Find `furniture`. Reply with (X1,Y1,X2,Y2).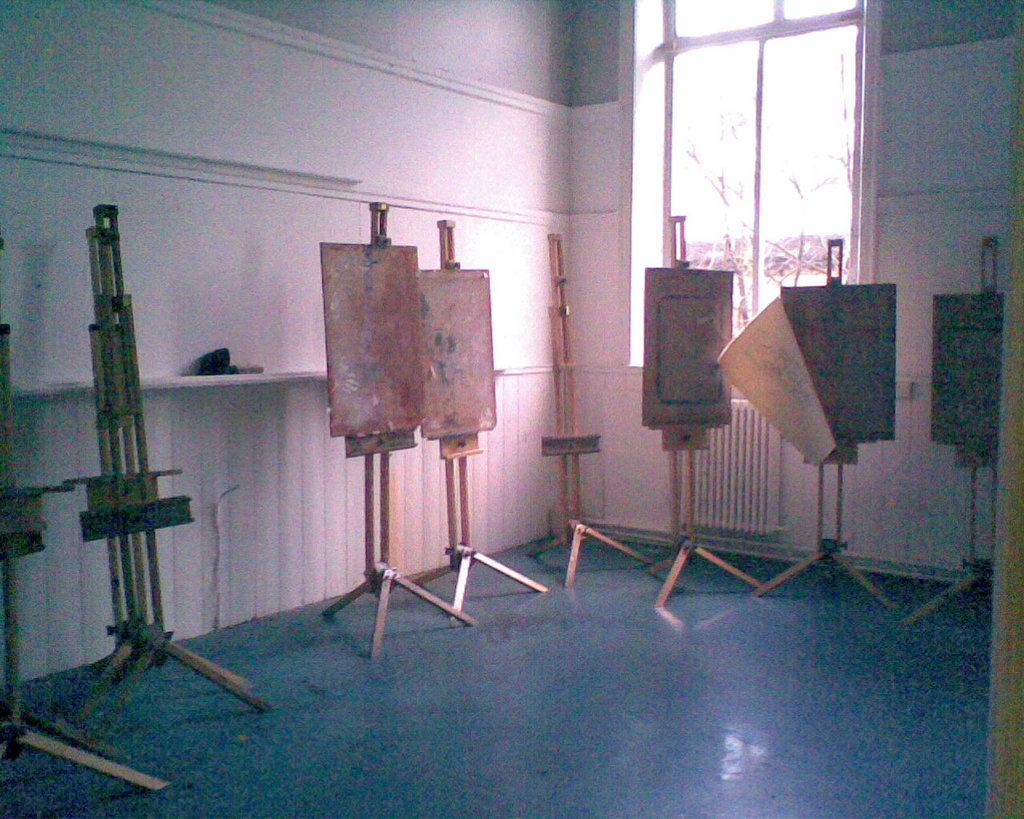
(901,234,1003,625).
